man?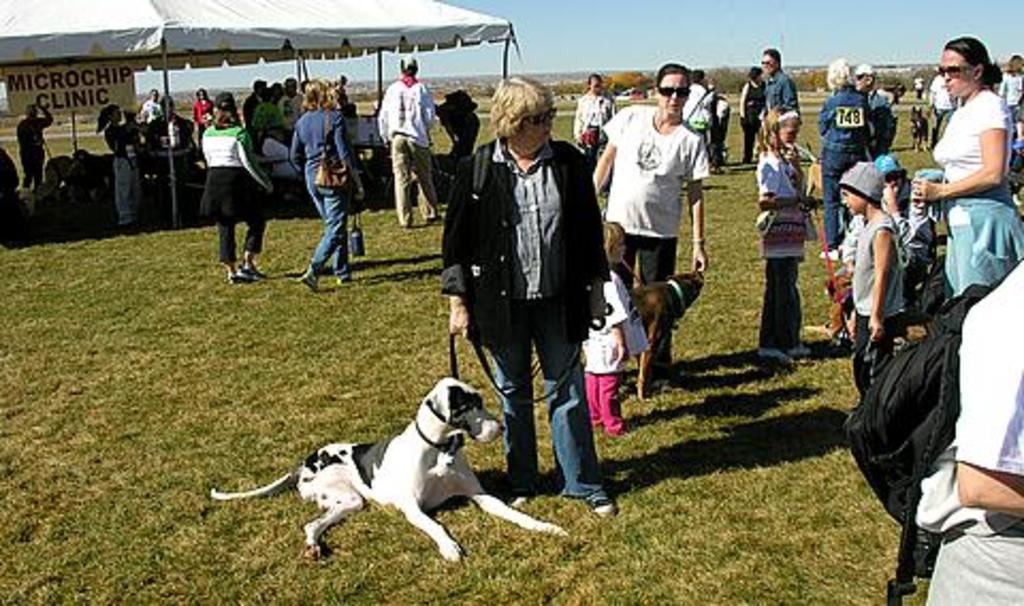
<bbox>378, 55, 444, 228</bbox>
